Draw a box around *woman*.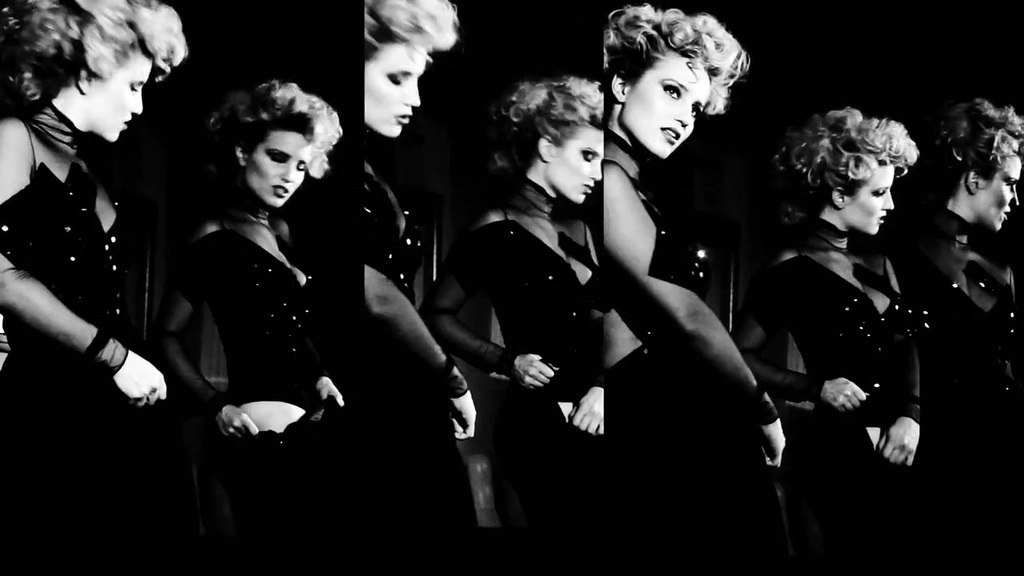
locate(907, 93, 1023, 575).
